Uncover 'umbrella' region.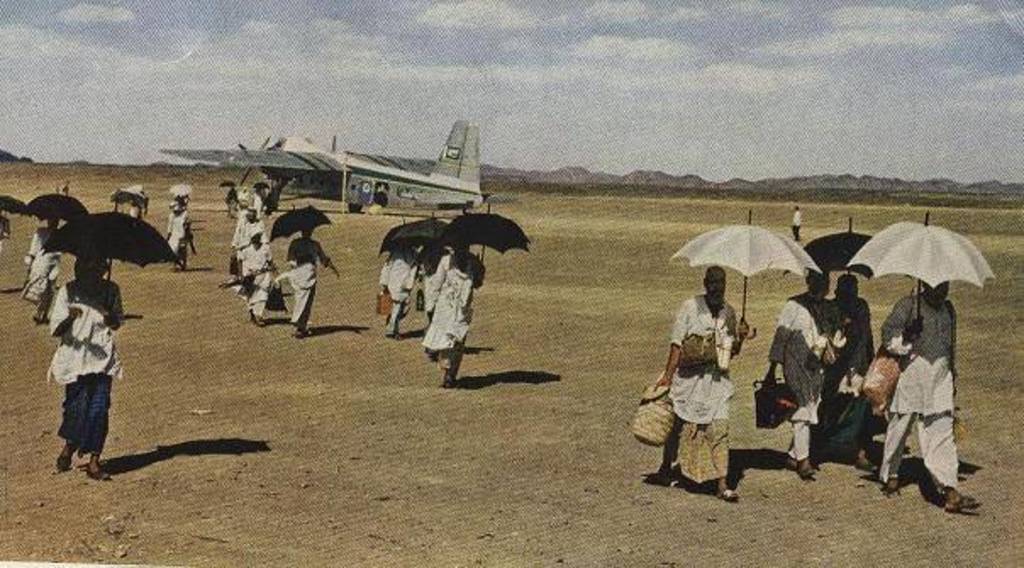
Uncovered: detection(397, 210, 441, 265).
